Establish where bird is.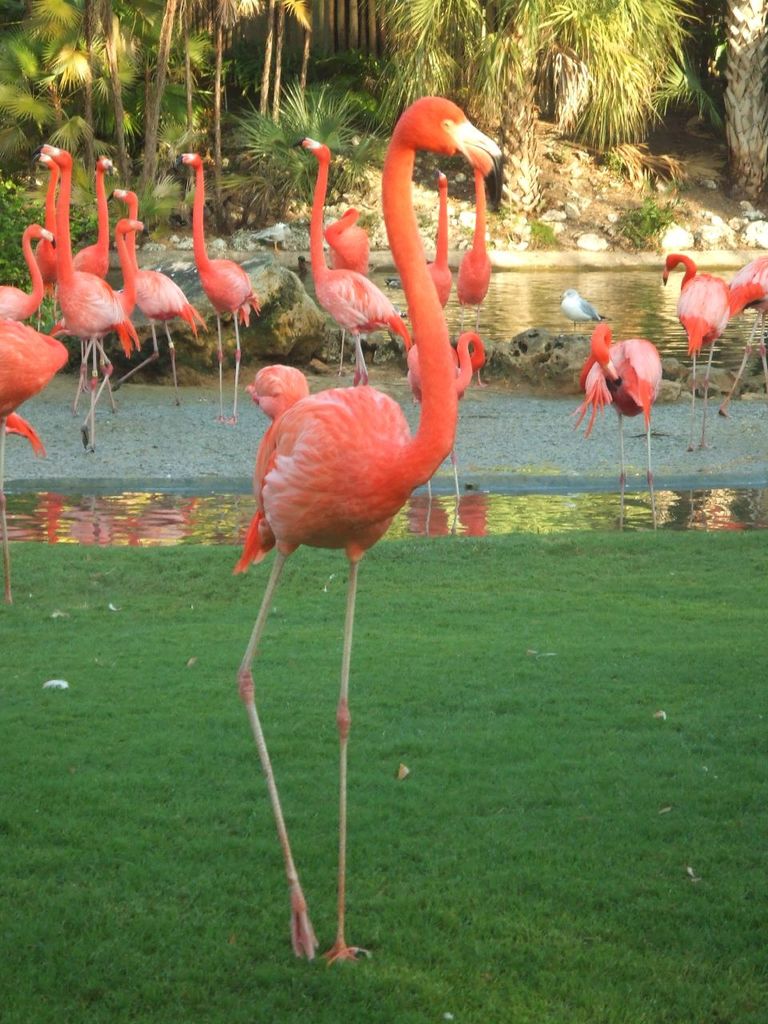
Established at {"left": 309, "top": 208, "right": 362, "bottom": 280}.
